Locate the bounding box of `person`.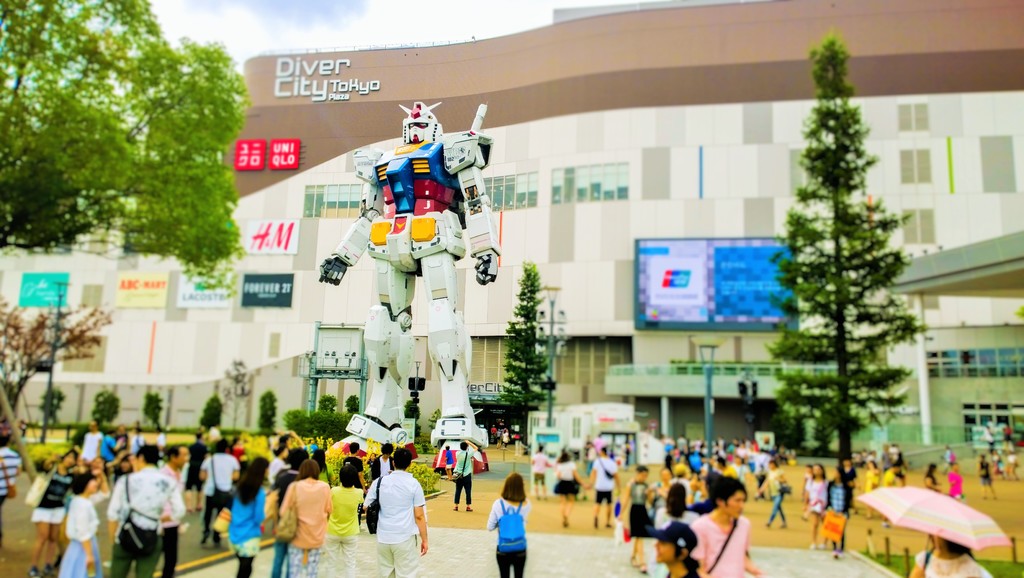
Bounding box: select_region(663, 464, 701, 506).
